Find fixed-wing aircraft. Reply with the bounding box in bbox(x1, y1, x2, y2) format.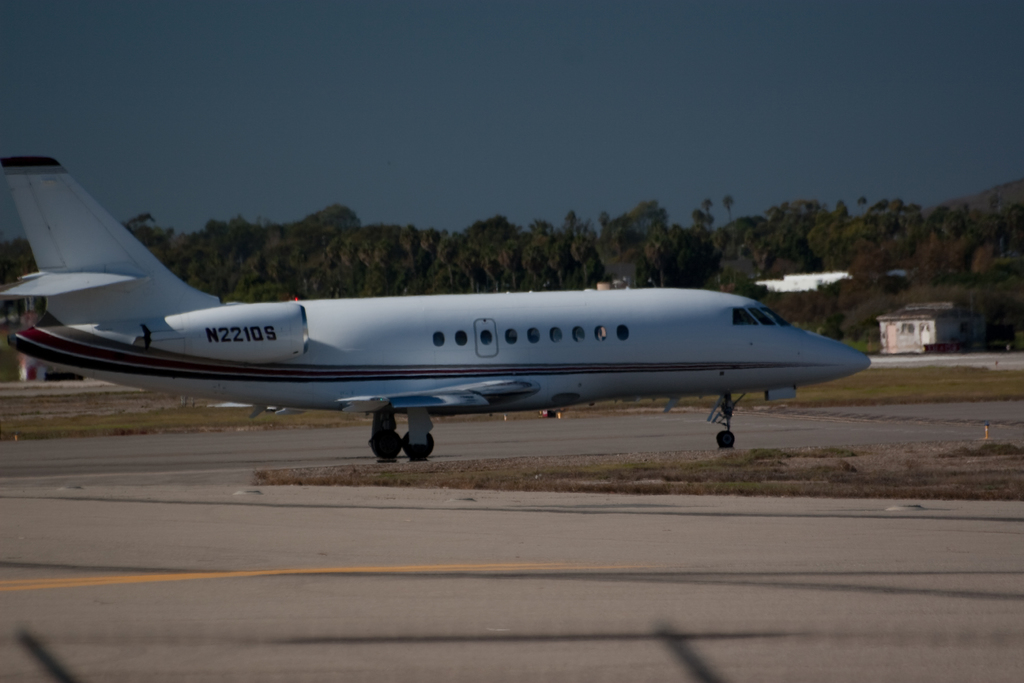
bbox(0, 148, 870, 462).
